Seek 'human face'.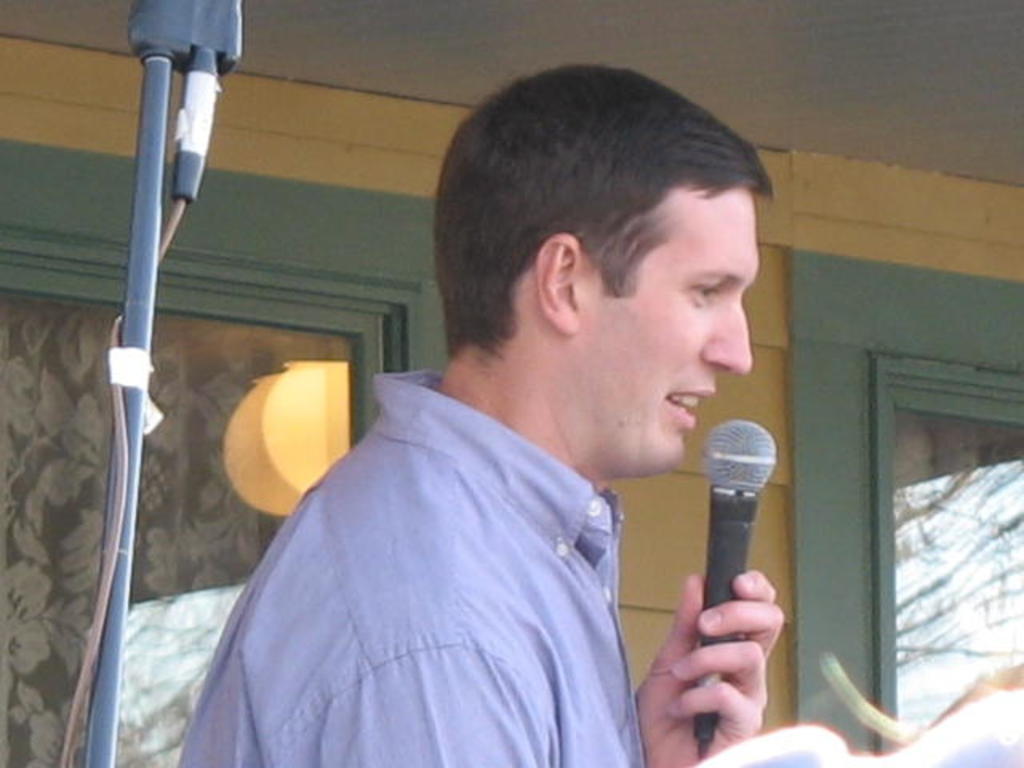
[left=584, top=187, right=755, bottom=472].
